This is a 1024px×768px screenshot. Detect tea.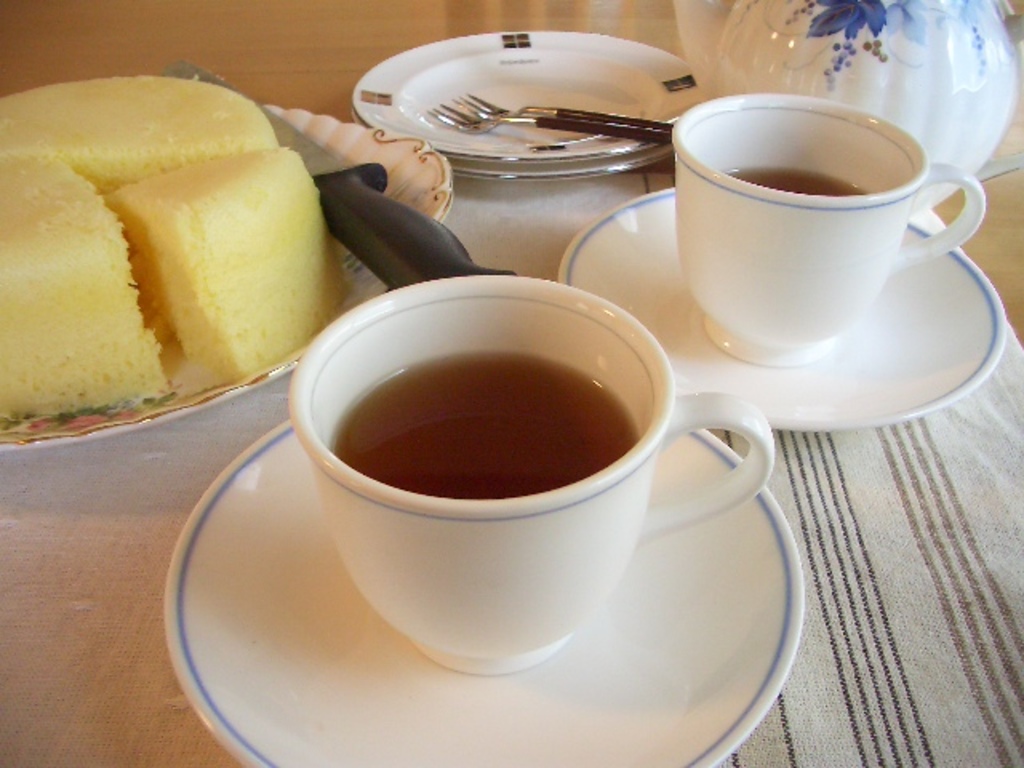
334/350/638/498.
